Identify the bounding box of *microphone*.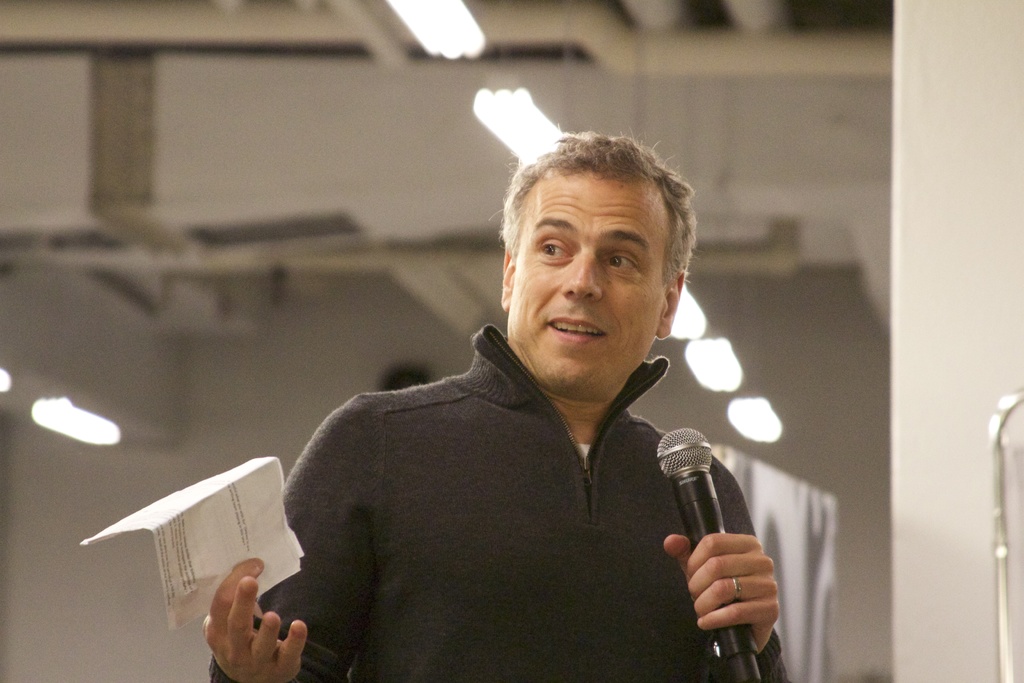
[x1=655, y1=423, x2=767, y2=682].
